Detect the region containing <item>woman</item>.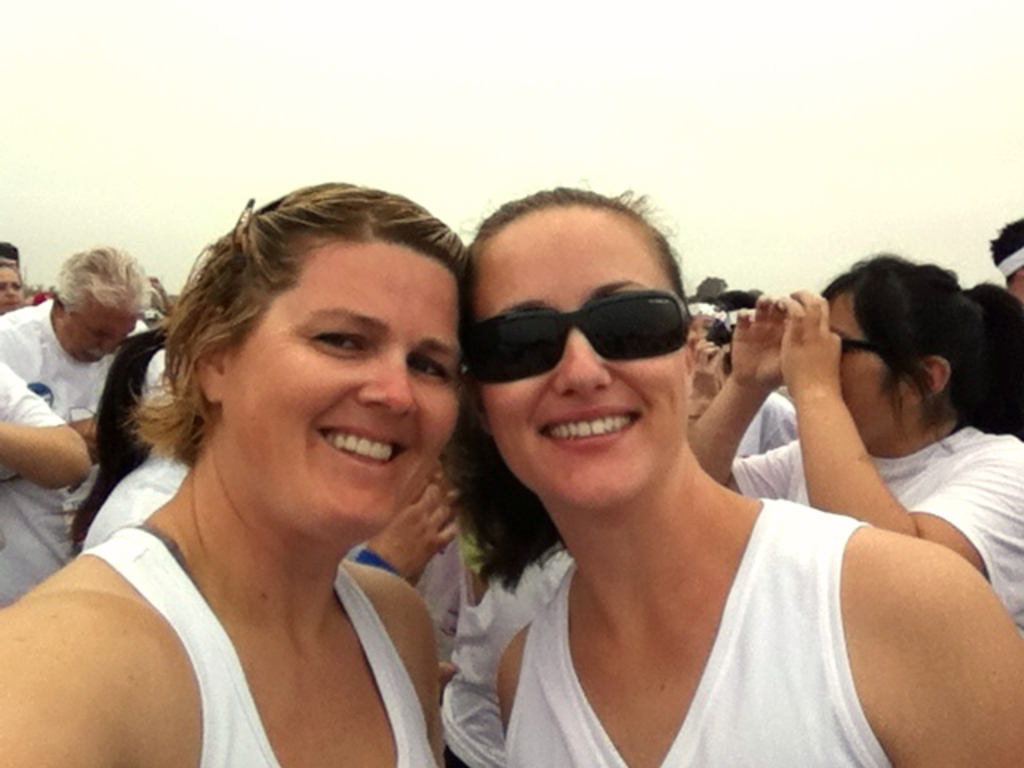
<region>688, 245, 1022, 621</region>.
